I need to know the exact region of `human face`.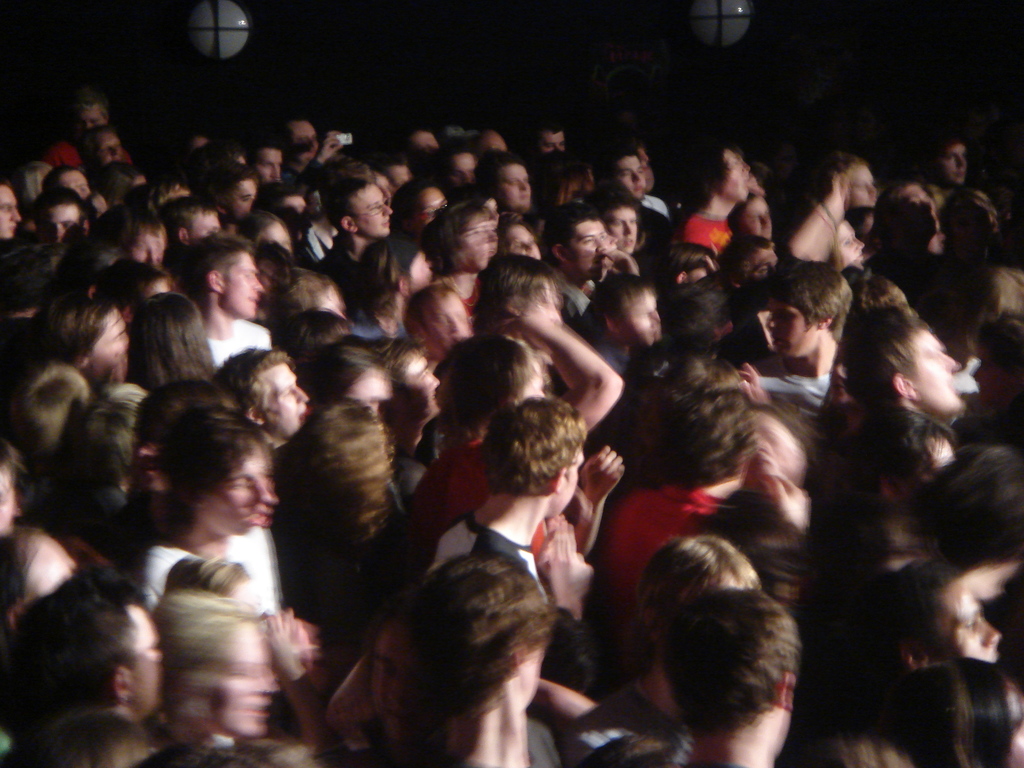
Region: x1=500 y1=221 x2=543 y2=266.
